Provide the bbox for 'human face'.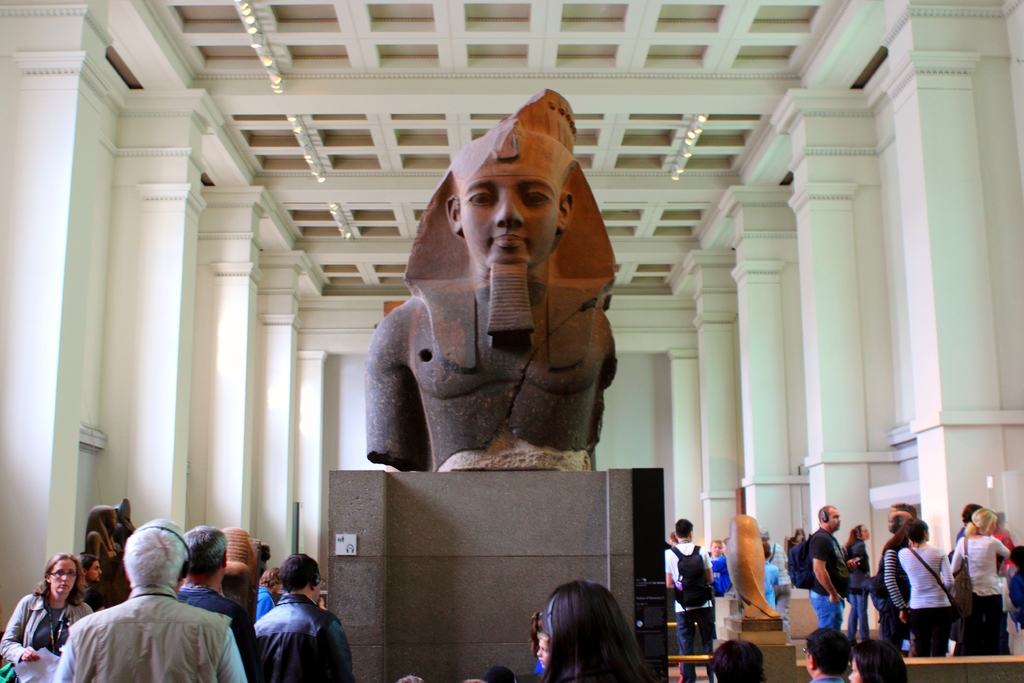
bbox=[864, 525, 869, 541].
